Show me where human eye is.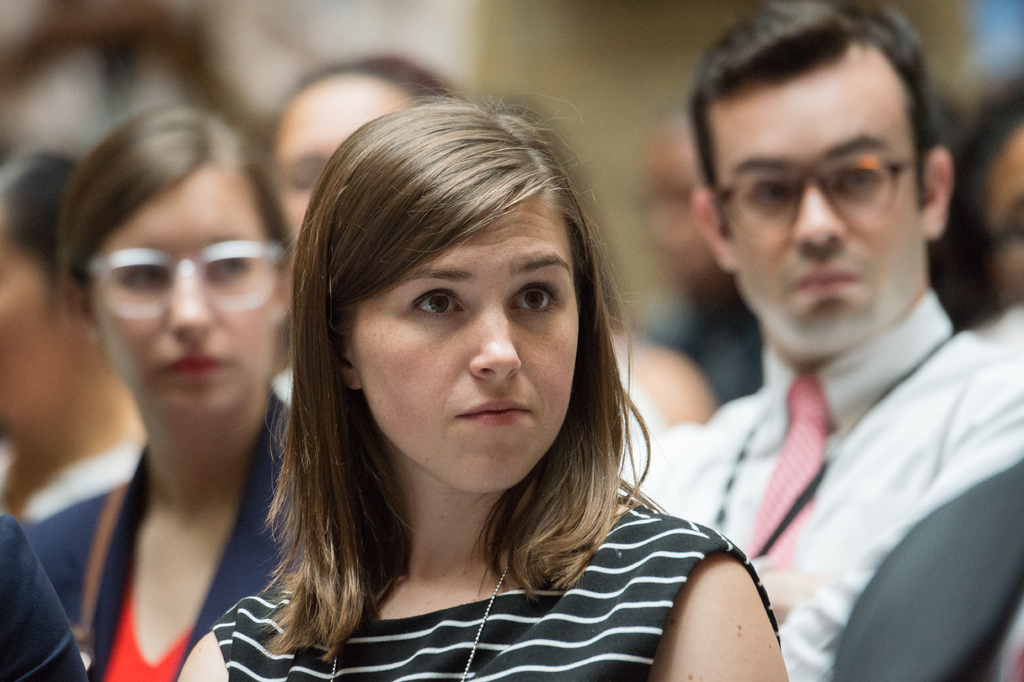
human eye is at [x1=209, y1=249, x2=245, y2=282].
